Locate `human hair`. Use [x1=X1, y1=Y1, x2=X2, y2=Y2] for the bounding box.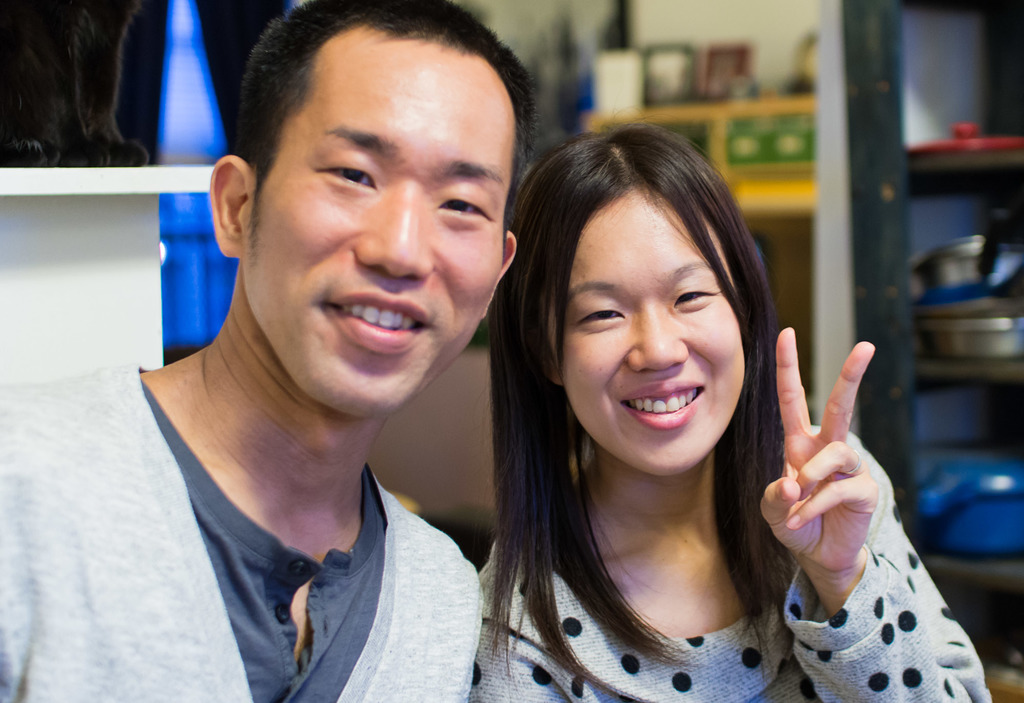
[x1=232, y1=0, x2=544, y2=198].
